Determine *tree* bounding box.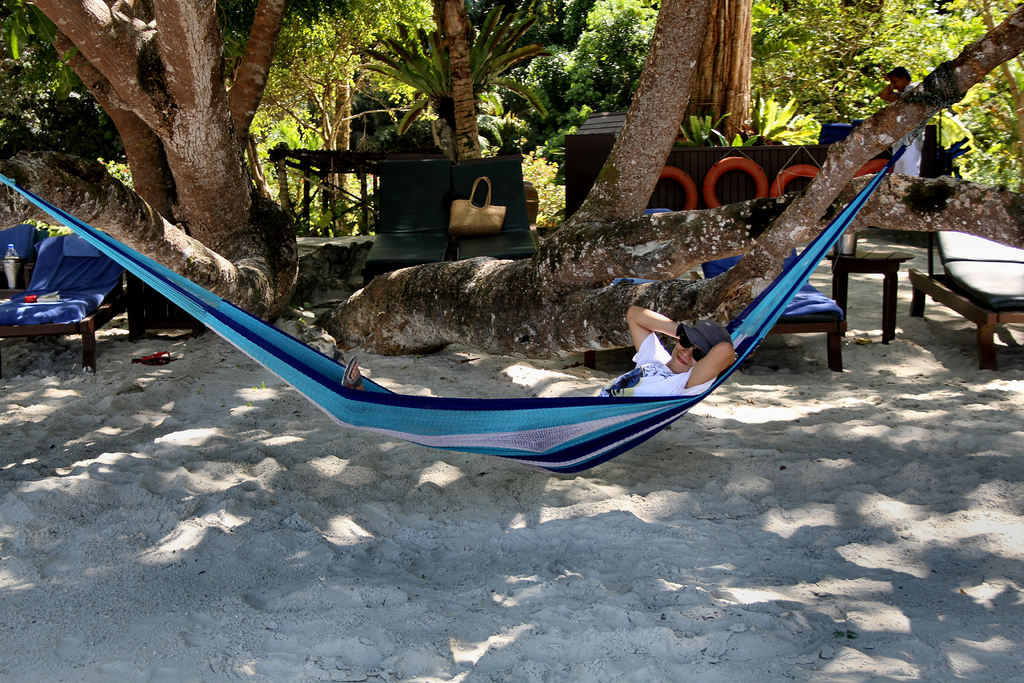
Determined: select_region(0, 0, 337, 304).
